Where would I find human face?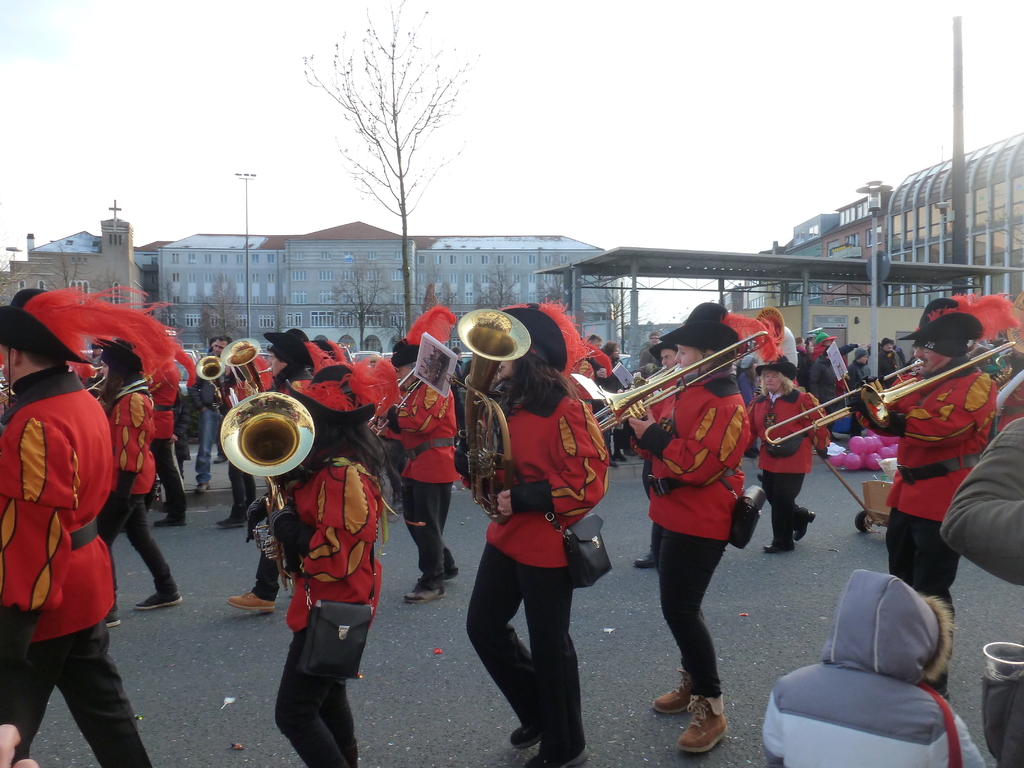
At box=[915, 344, 943, 373].
